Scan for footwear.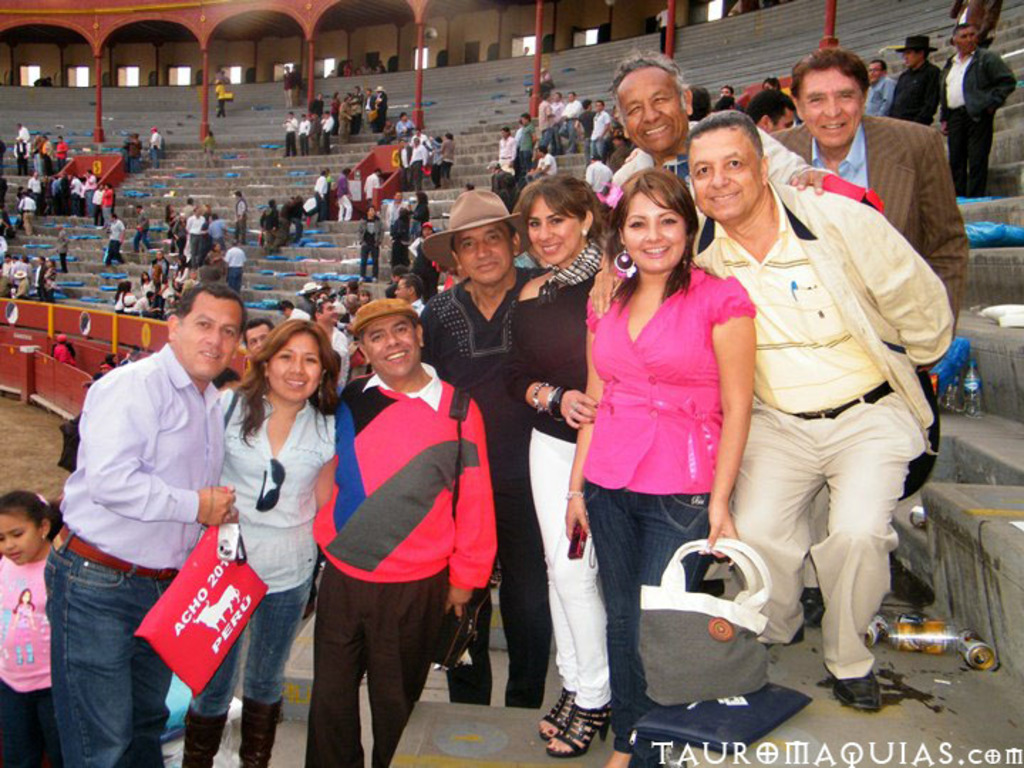
Scan result: crop(536, 683, 576, 747).
